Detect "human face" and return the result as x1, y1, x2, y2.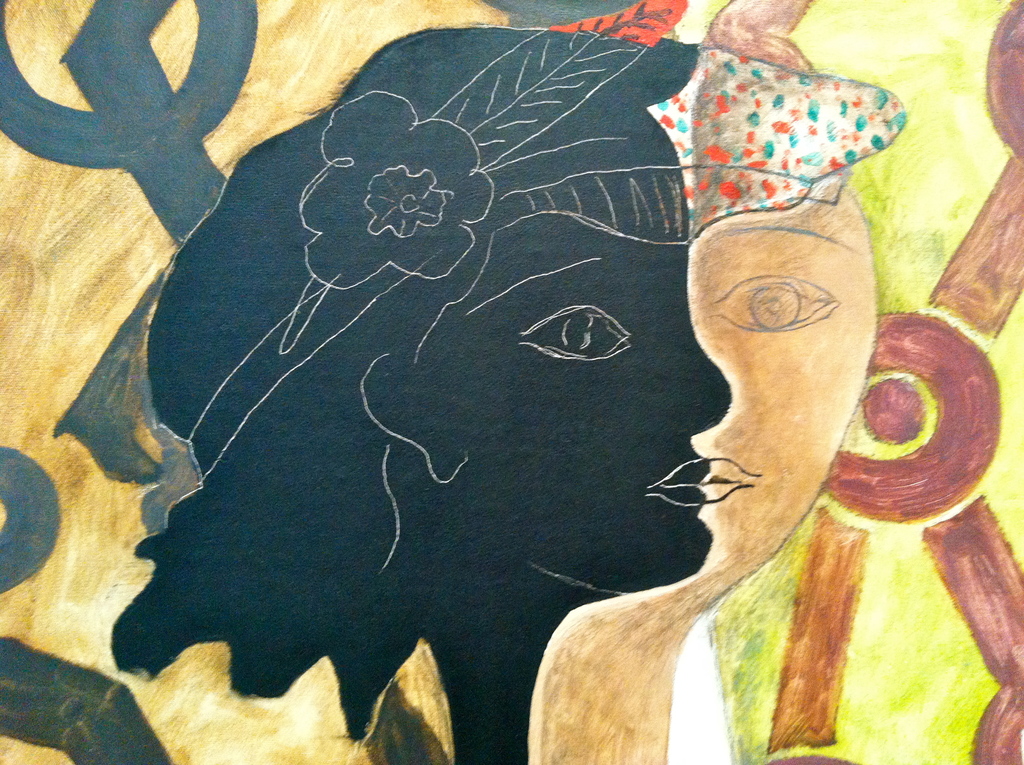
445, 207, 730, 597.
